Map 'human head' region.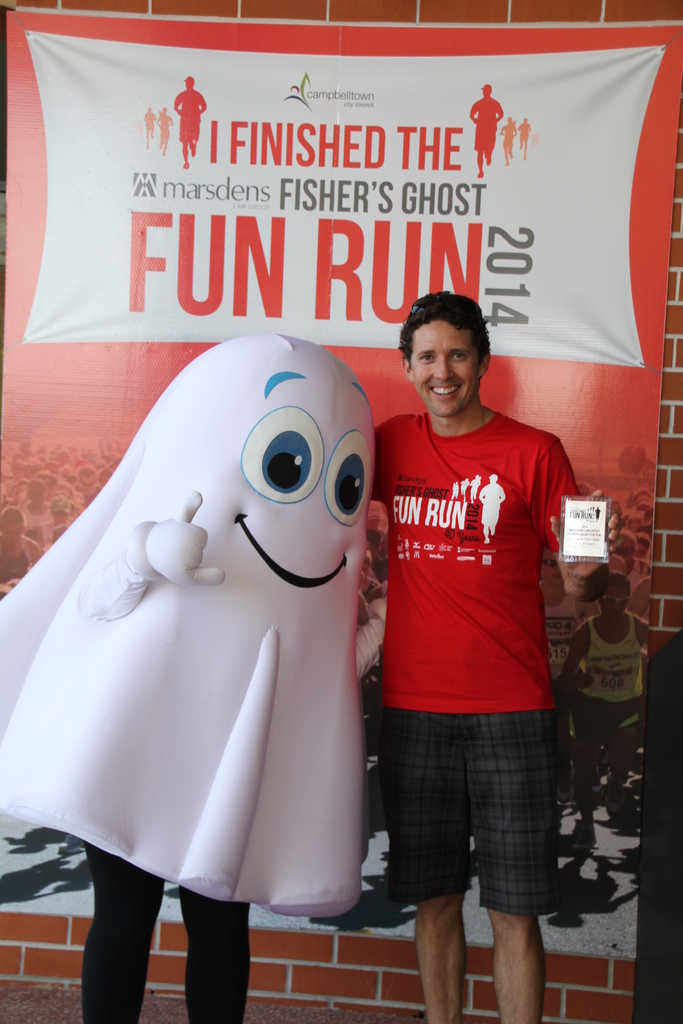
Mapped to region(51, 496, 69, 528).
